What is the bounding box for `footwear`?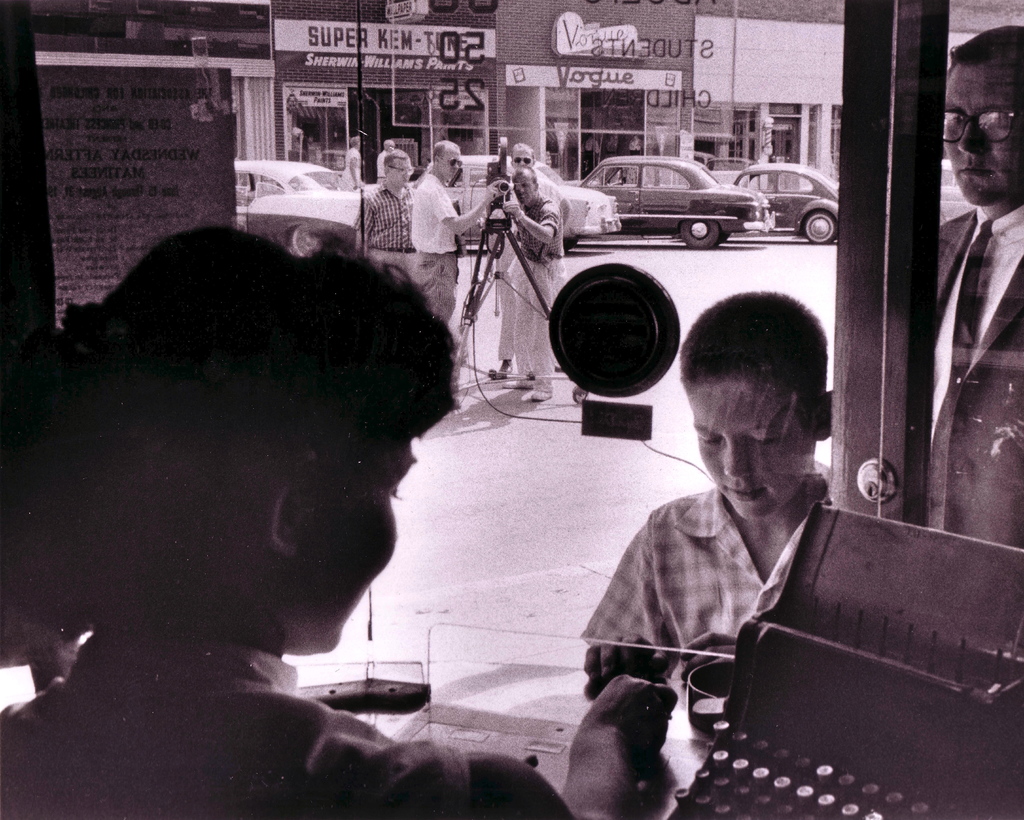
bbox=[553, 364, 567, 376].
